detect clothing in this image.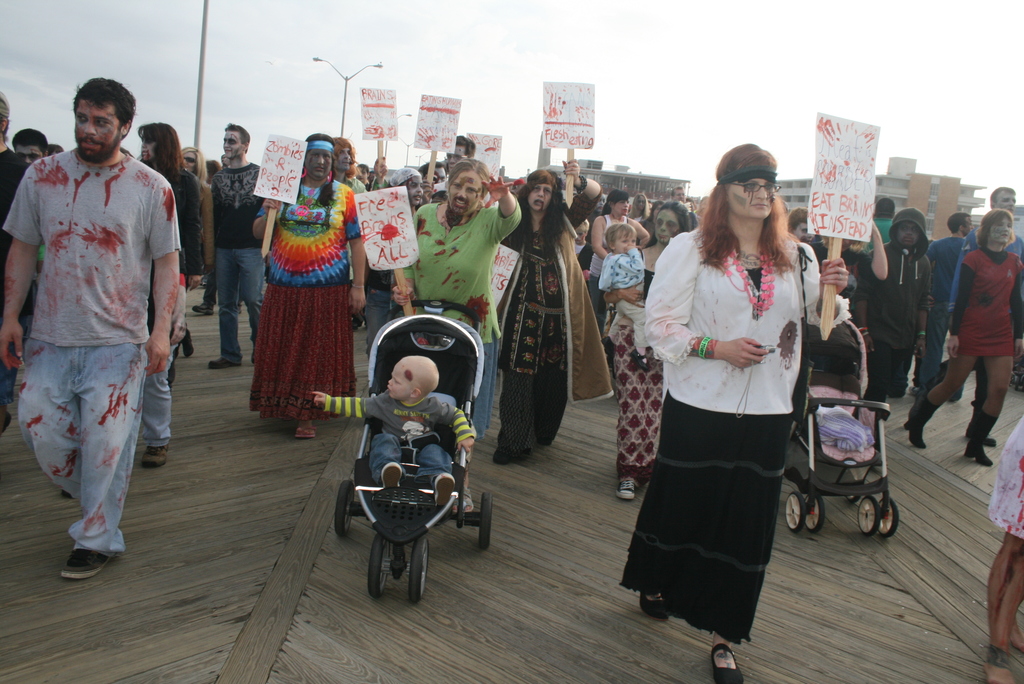
Detection: box=[218, 245, 263, 363].
